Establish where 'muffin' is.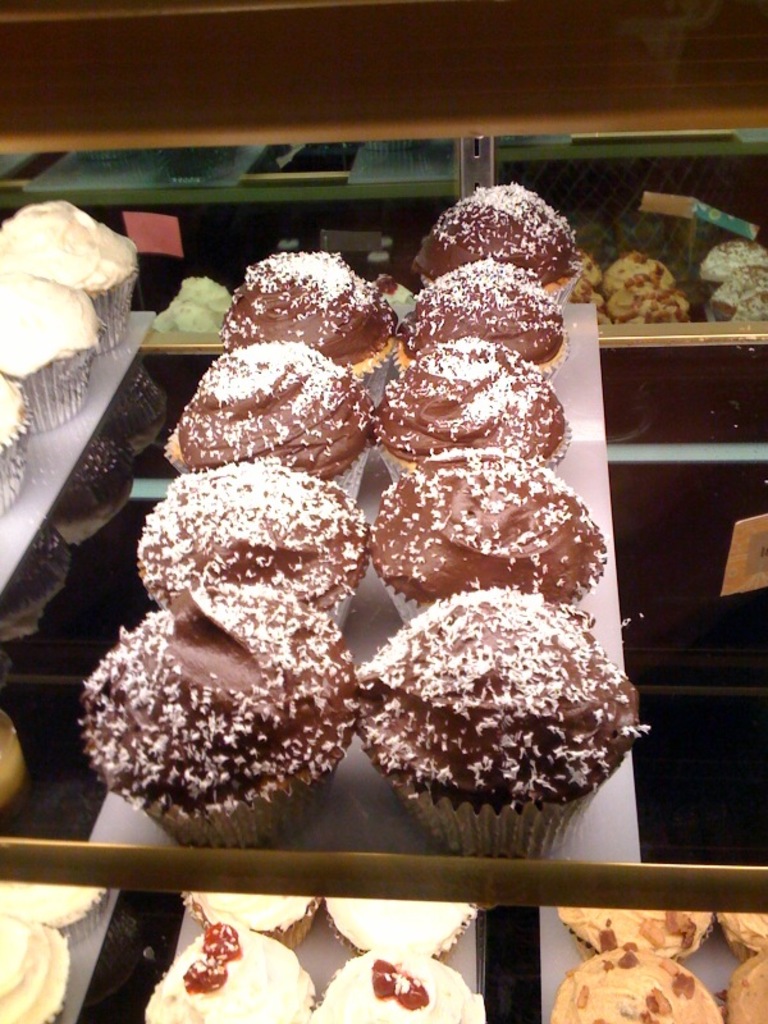
Established at [x1=148, y1=922, x2=323, y2=1023].
